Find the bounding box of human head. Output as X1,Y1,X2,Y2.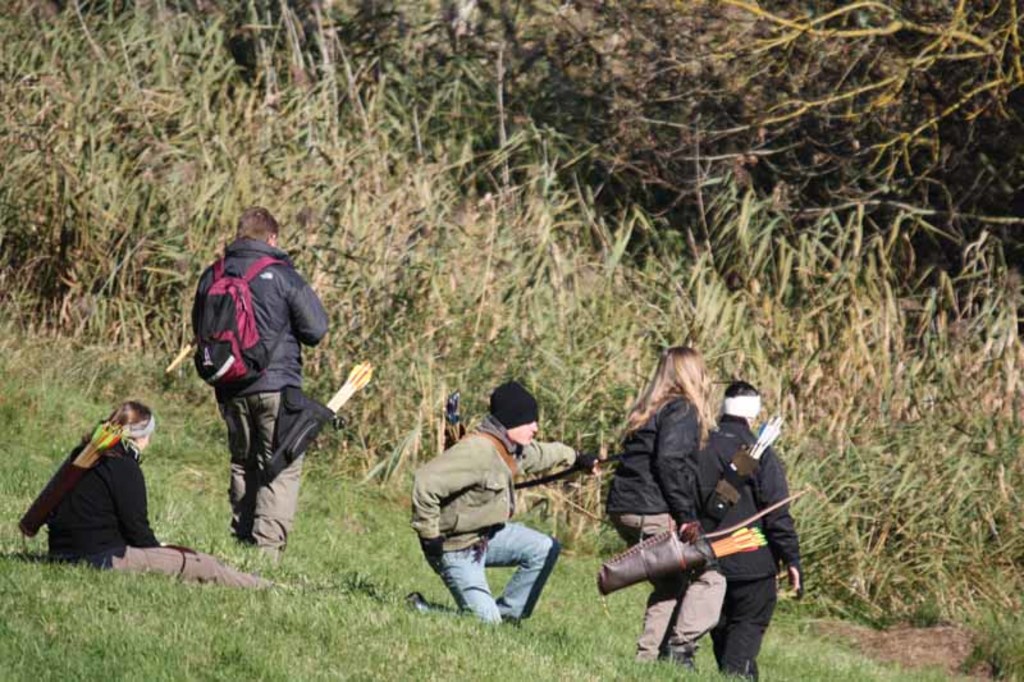
657,345,705,390.
